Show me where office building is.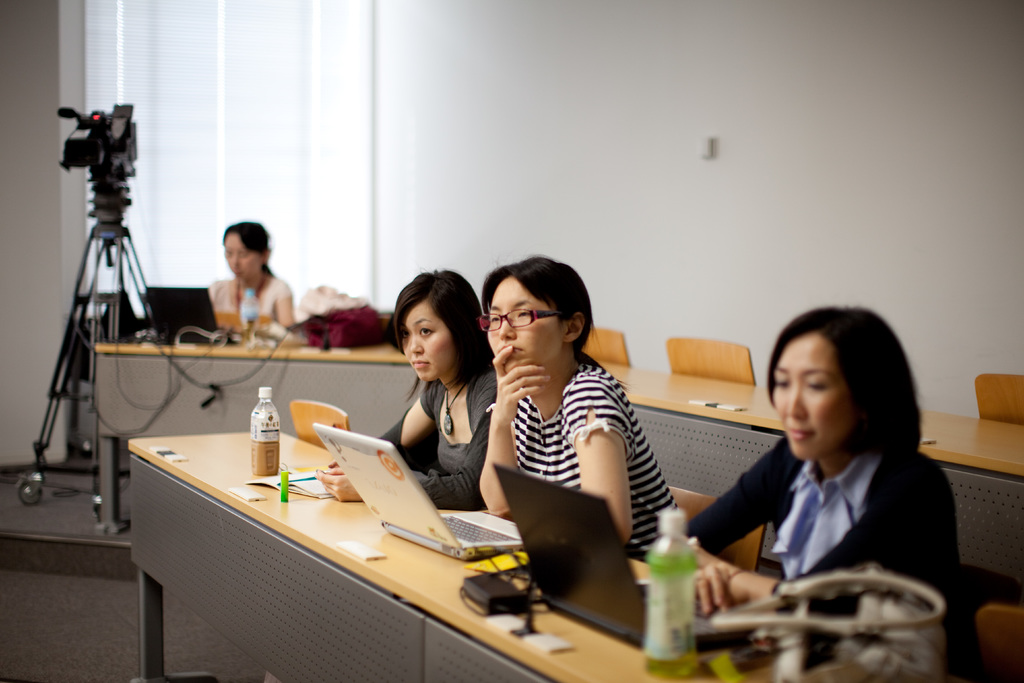
office building is at crop(0, 55, 968, 682).
